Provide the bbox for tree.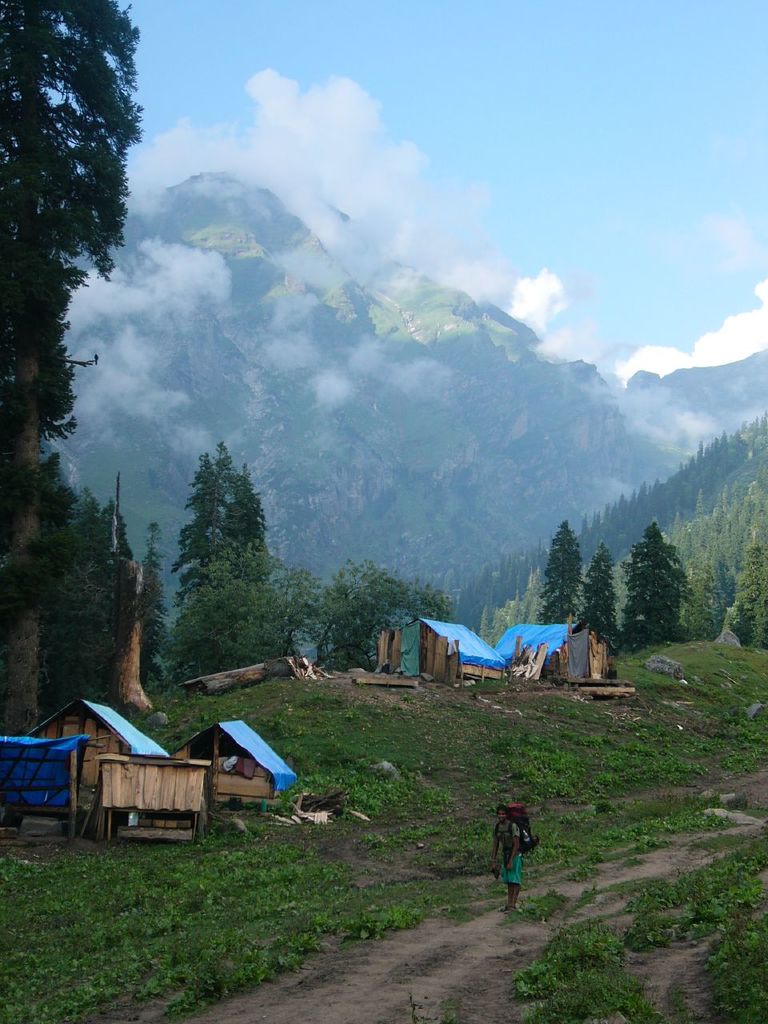
<bbox>618, 521, 694, 653</bbox>.
